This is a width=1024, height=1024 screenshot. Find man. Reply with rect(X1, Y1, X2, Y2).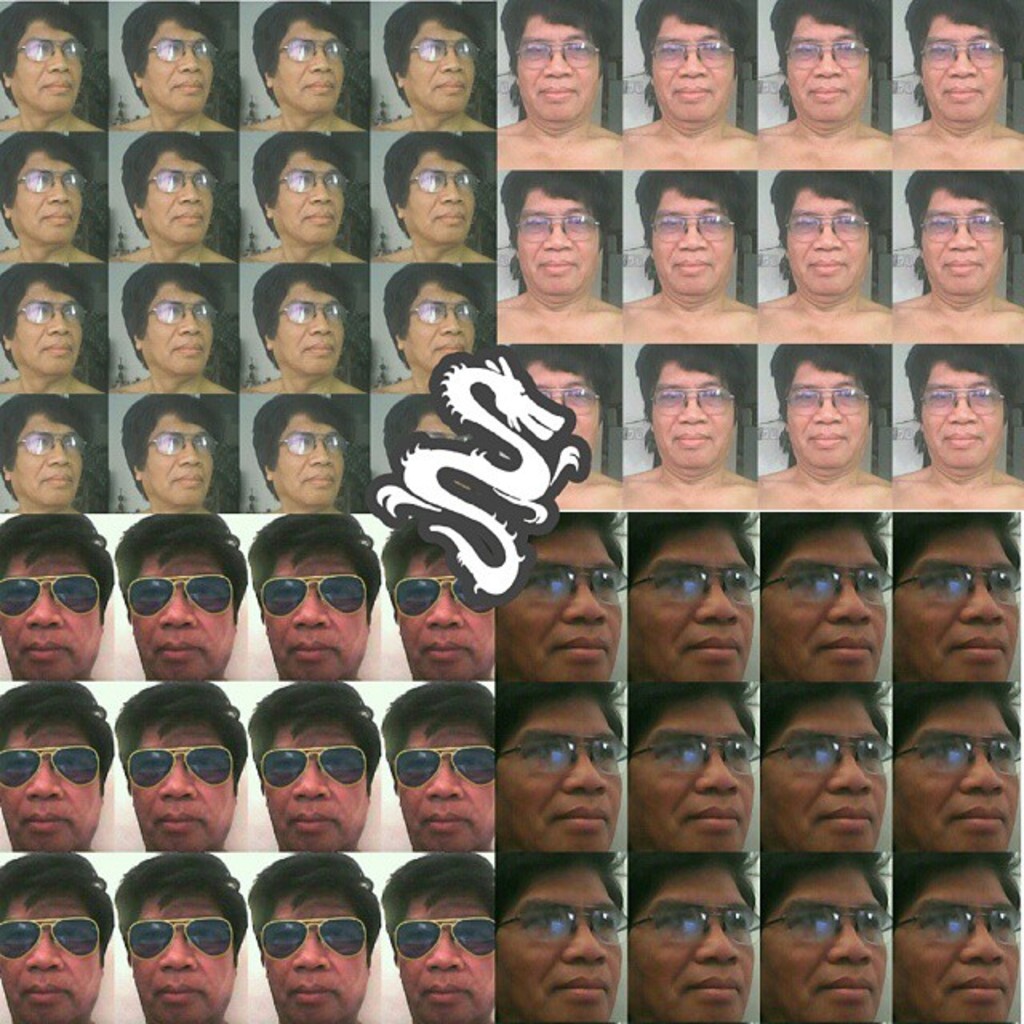
rect(379, 851, 494, 1022).
